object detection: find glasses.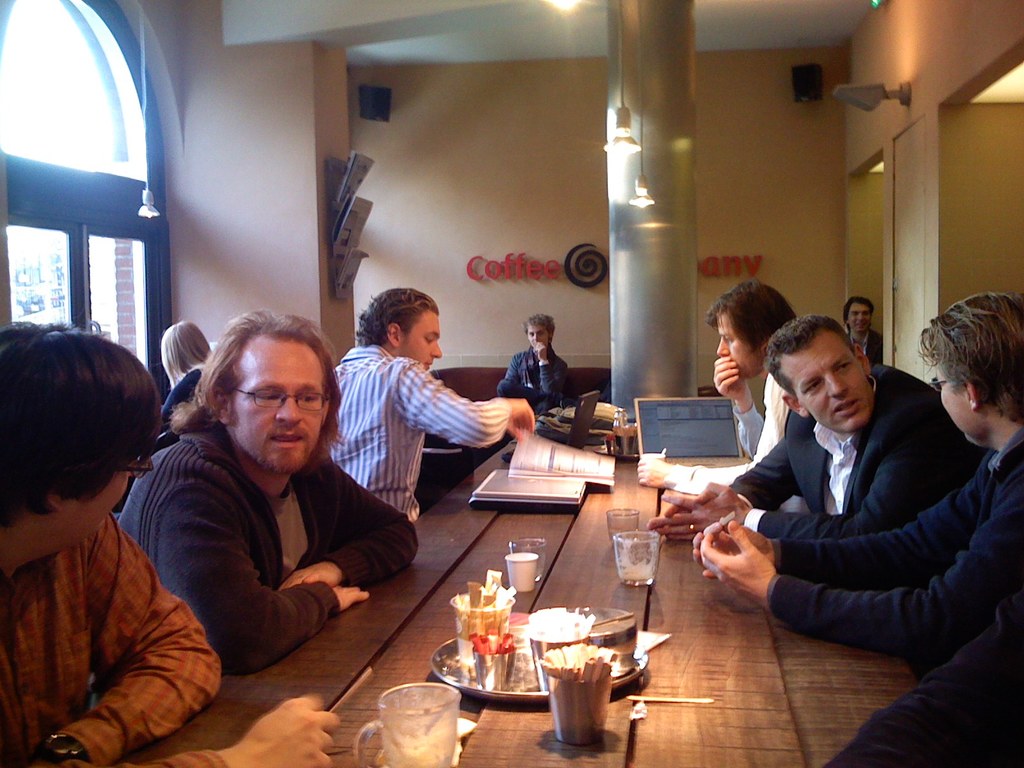
(929, 379, 950, 392).
